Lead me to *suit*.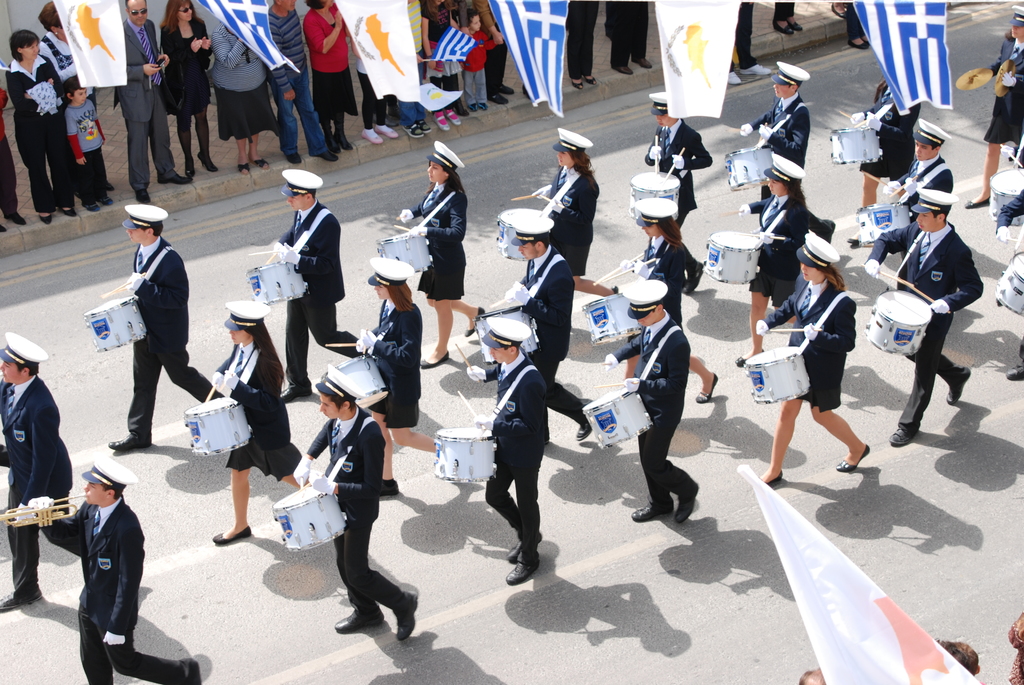
Lead to [897, 153, 953, 205].
